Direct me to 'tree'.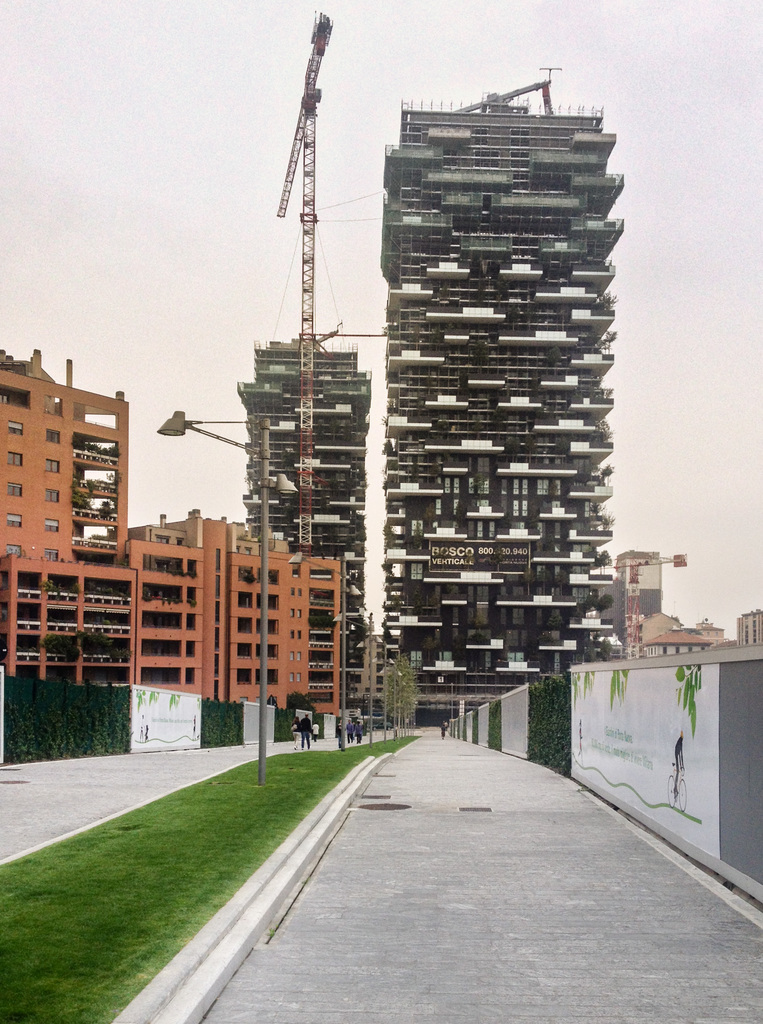
Direction: <bbox>379, 653, 425, 739</bbox>.
